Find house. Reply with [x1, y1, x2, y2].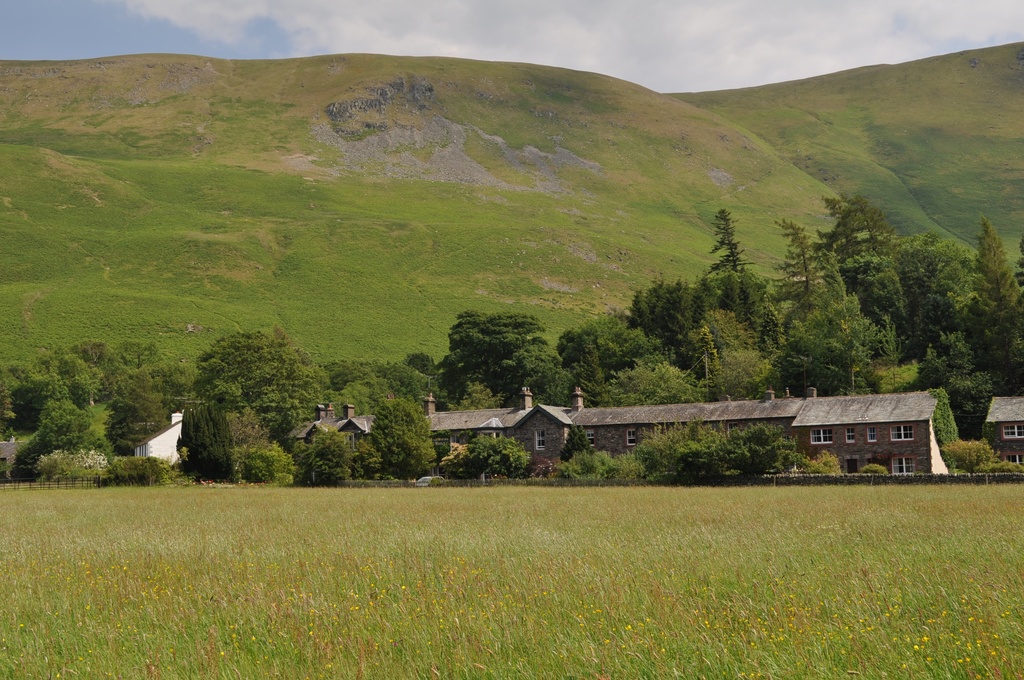
[296, 387, 803, 469].
